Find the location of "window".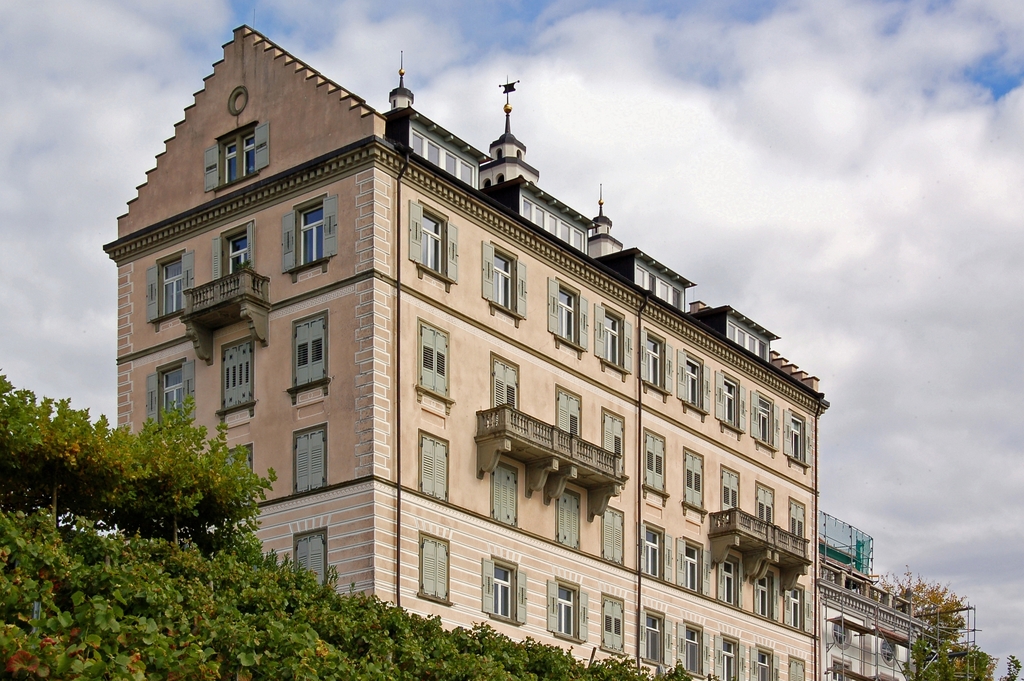
Location: 559 222 570 246.
